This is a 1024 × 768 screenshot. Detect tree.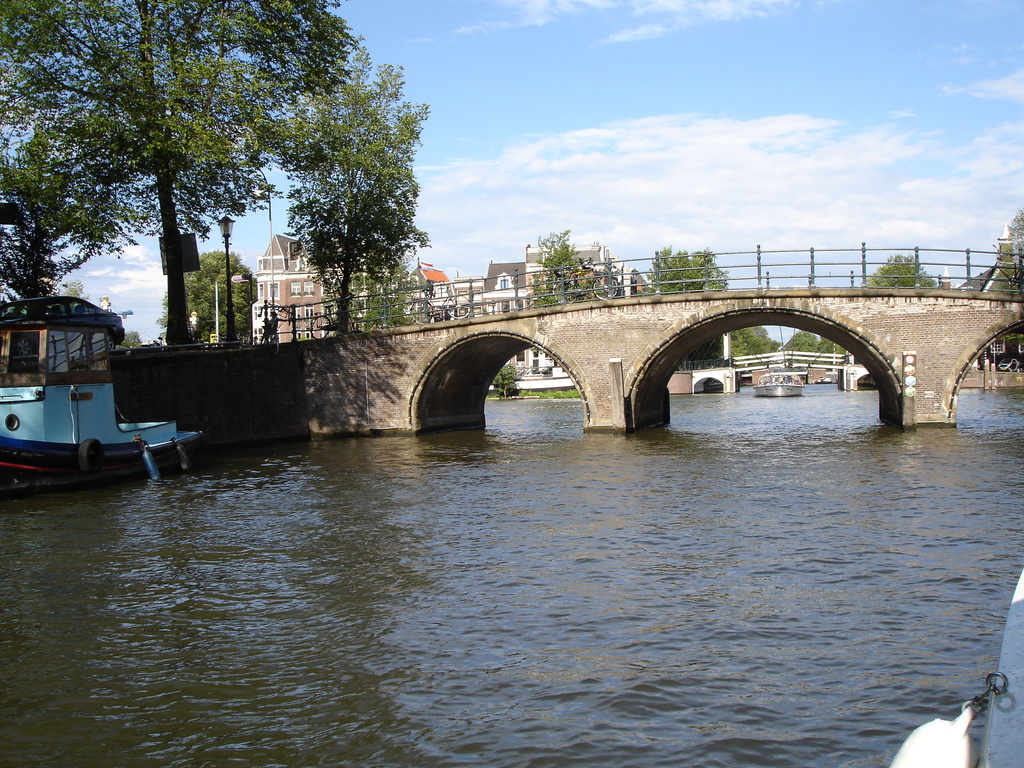
[260, 32, 432, 294].
